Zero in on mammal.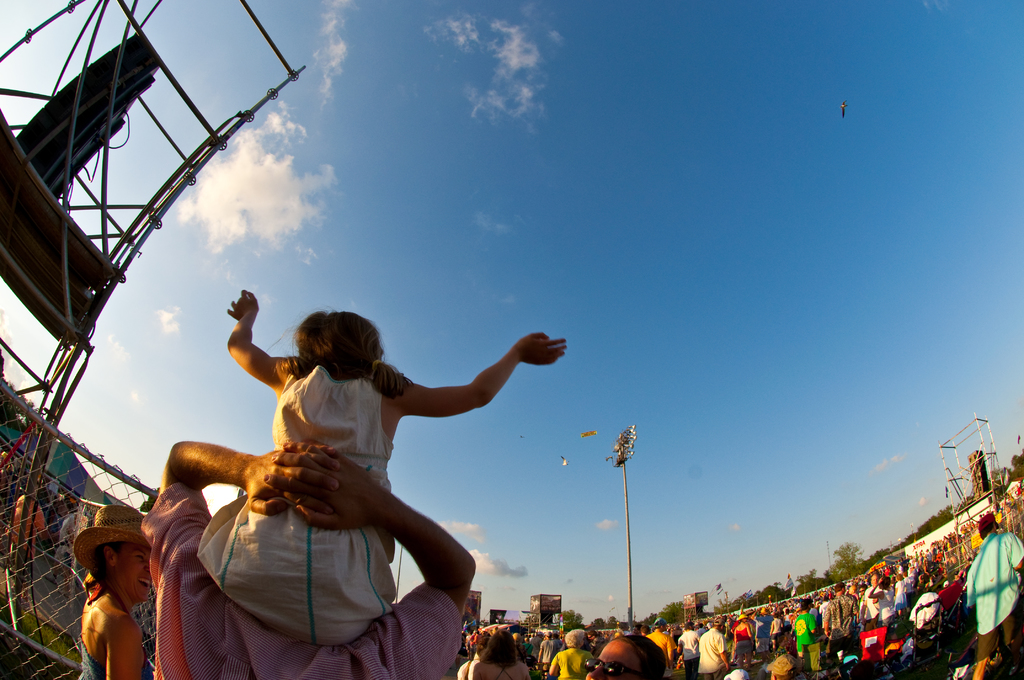
Zeroed in: rect(68, 503, 159, 679).
